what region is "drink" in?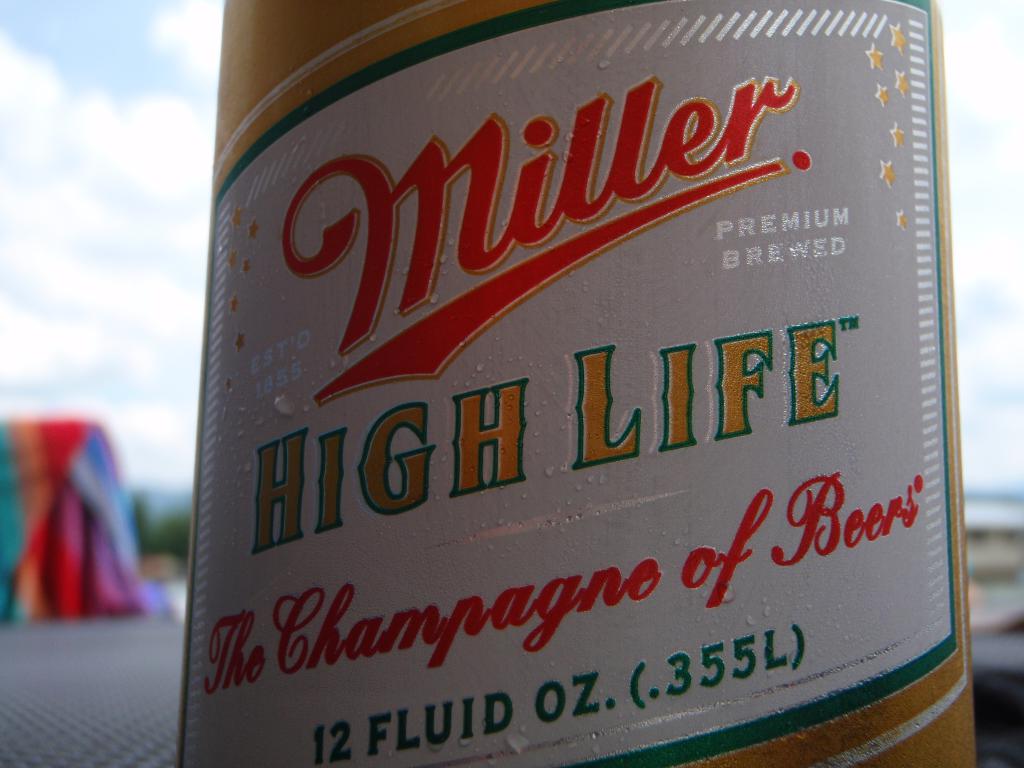
pyautogui.locateOnScreen(158, 28, 981, 767).
